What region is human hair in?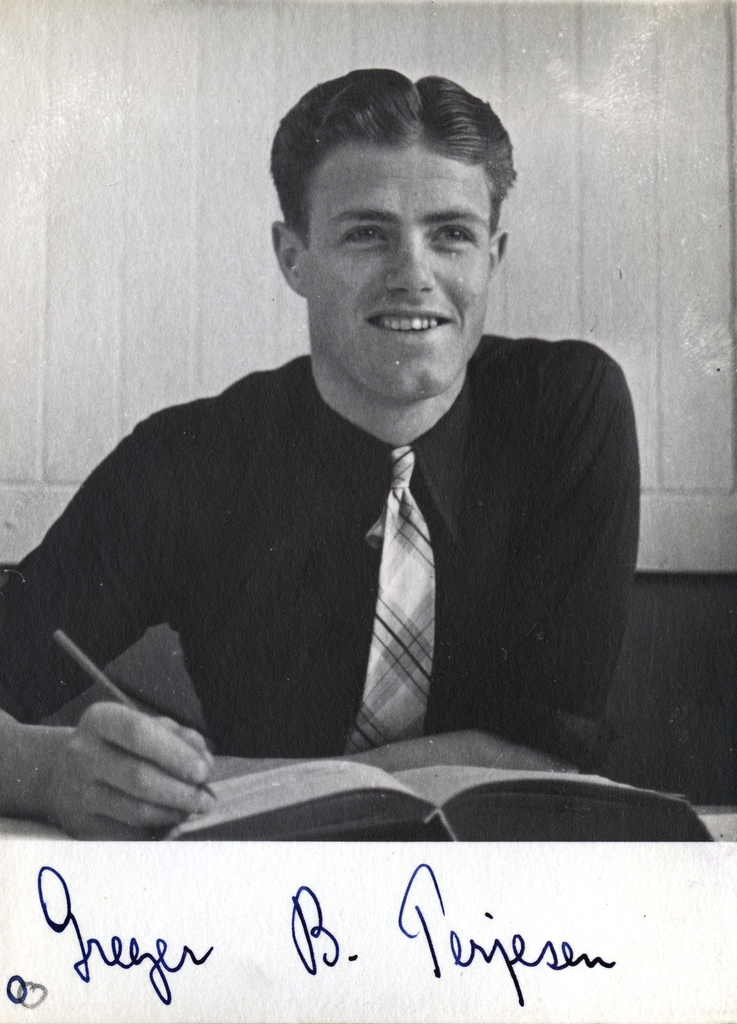
269,67,518,252.
